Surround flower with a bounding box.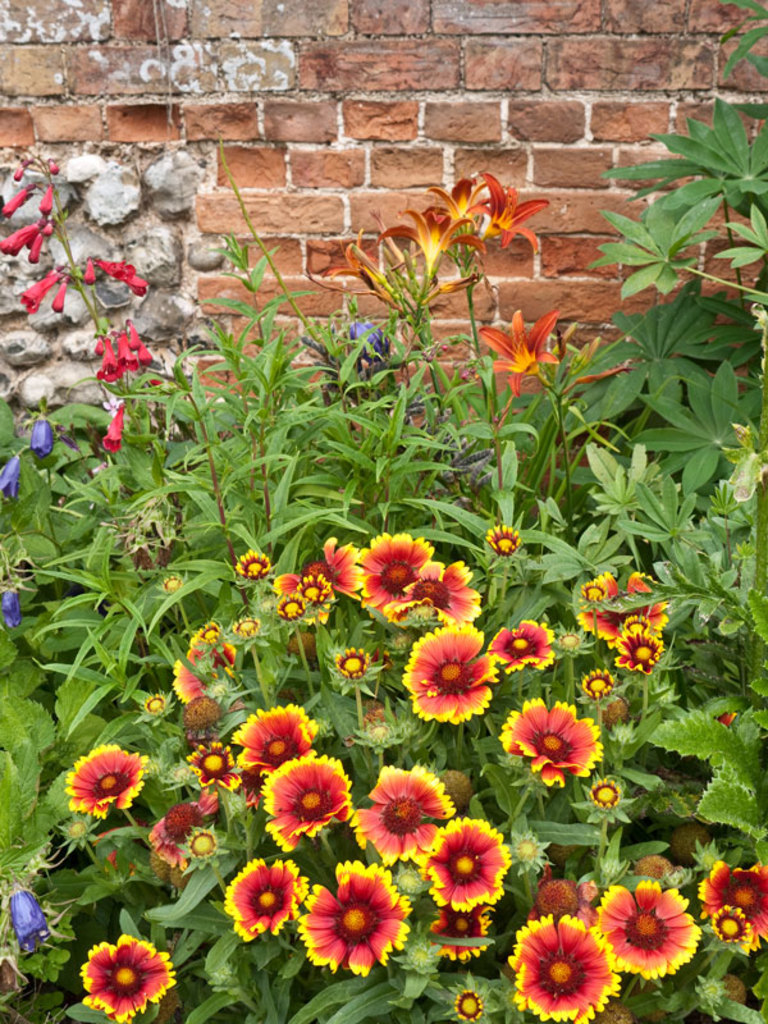
[left=183, top=691, right=218, bottom=732].
